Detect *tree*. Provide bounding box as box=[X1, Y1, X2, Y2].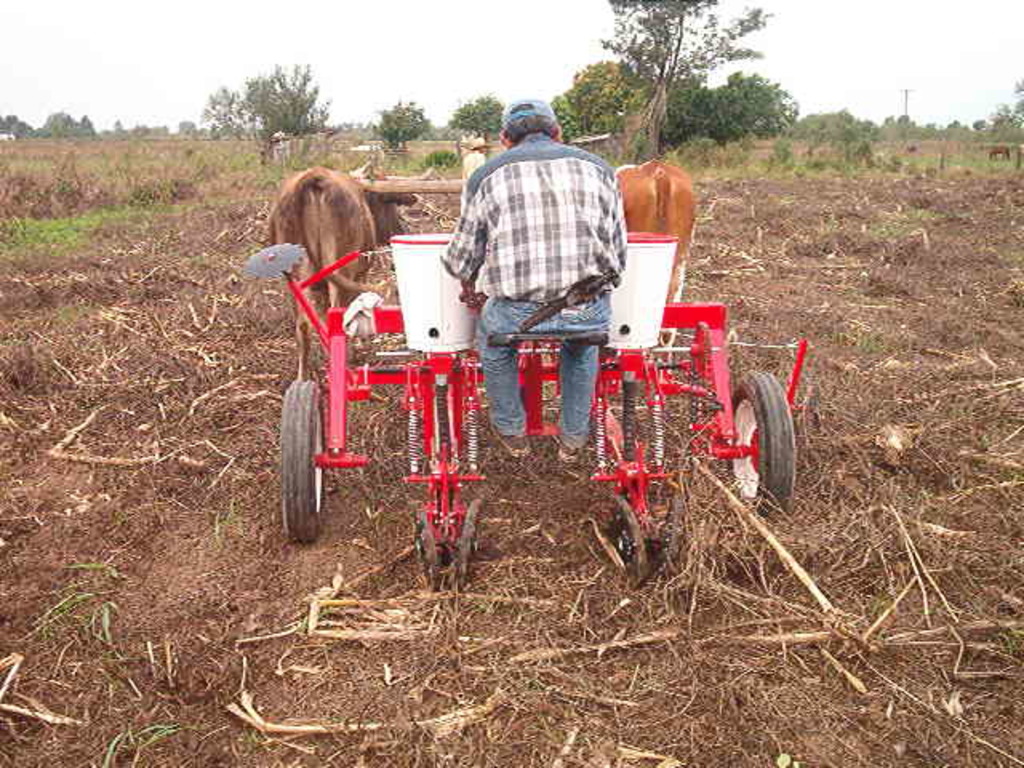
box=[696, 59, 798, 162].
